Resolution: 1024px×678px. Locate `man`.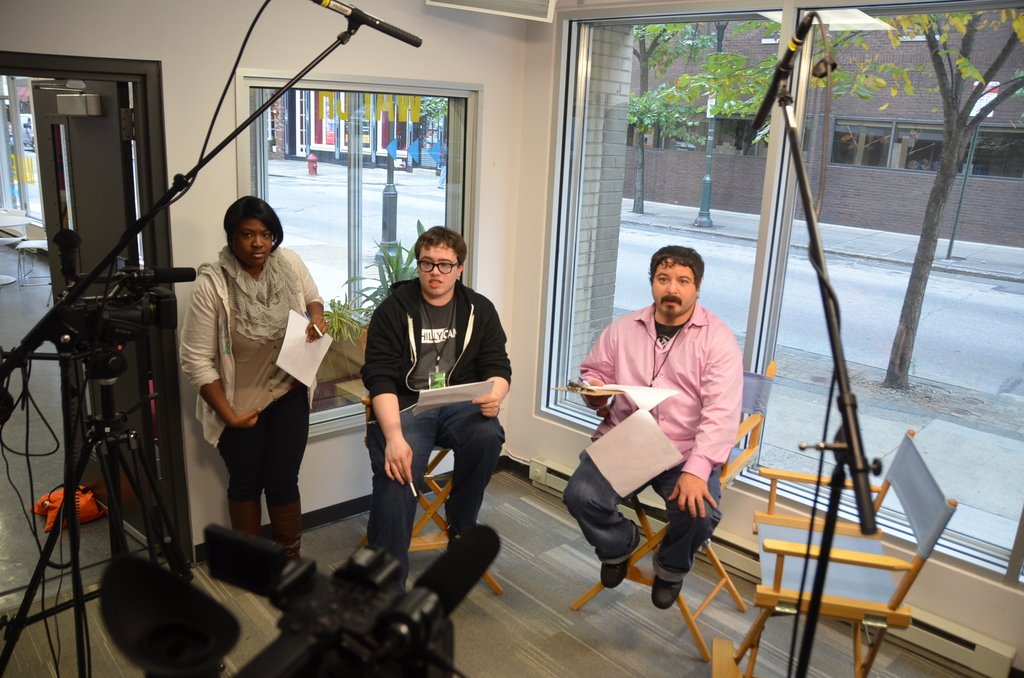
box=[358, 229, 511, 605].
